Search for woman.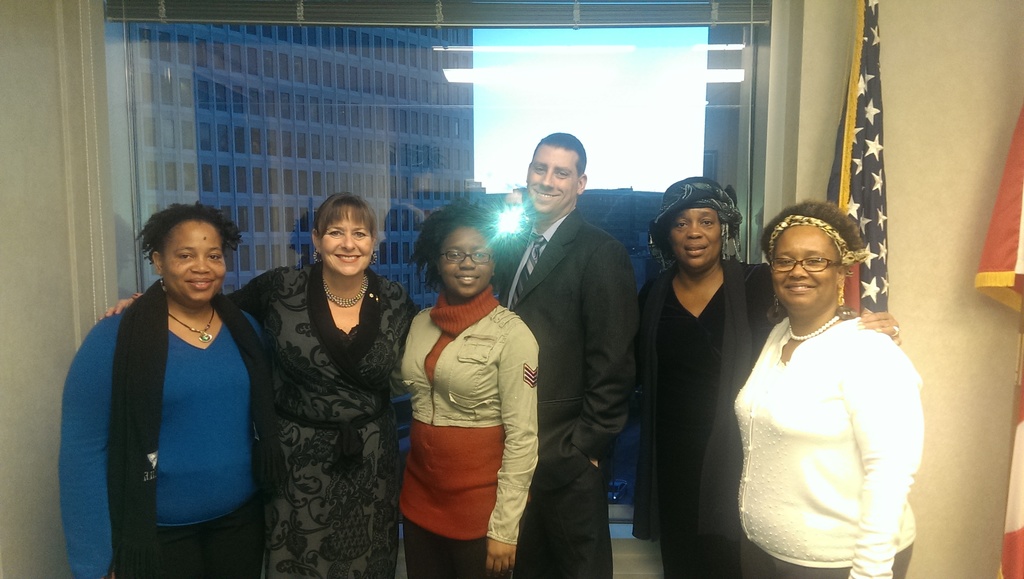
Found at 395,195,568,578.
